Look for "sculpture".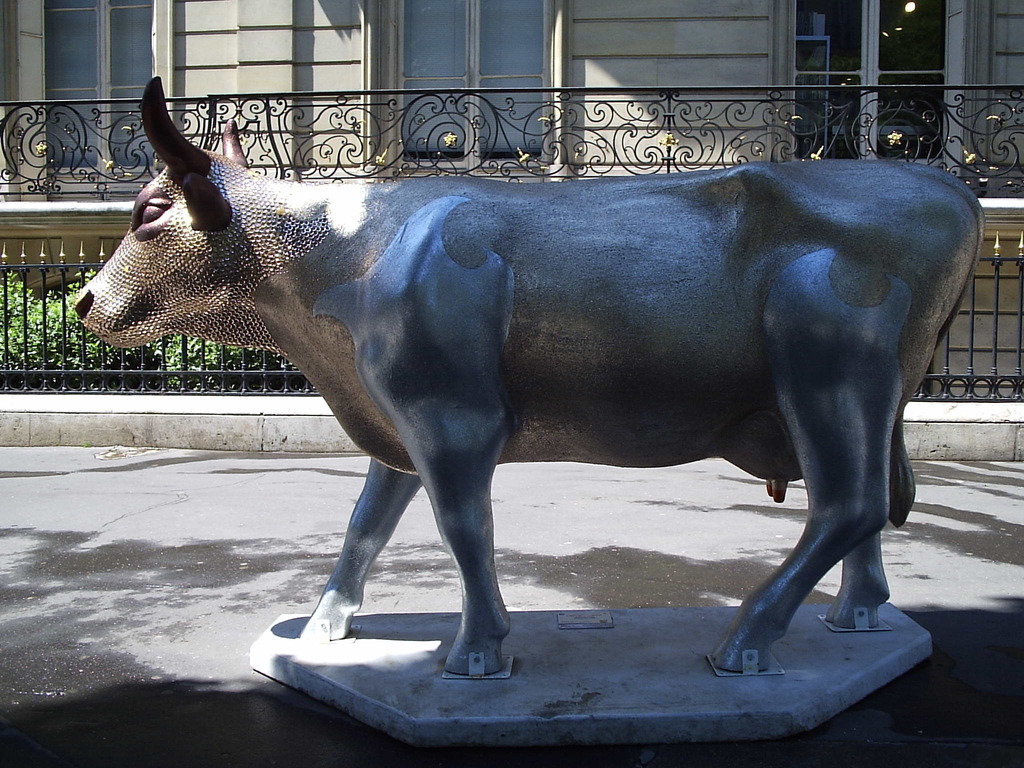
Found: <region>95, 106, 1004, 721</region>.
